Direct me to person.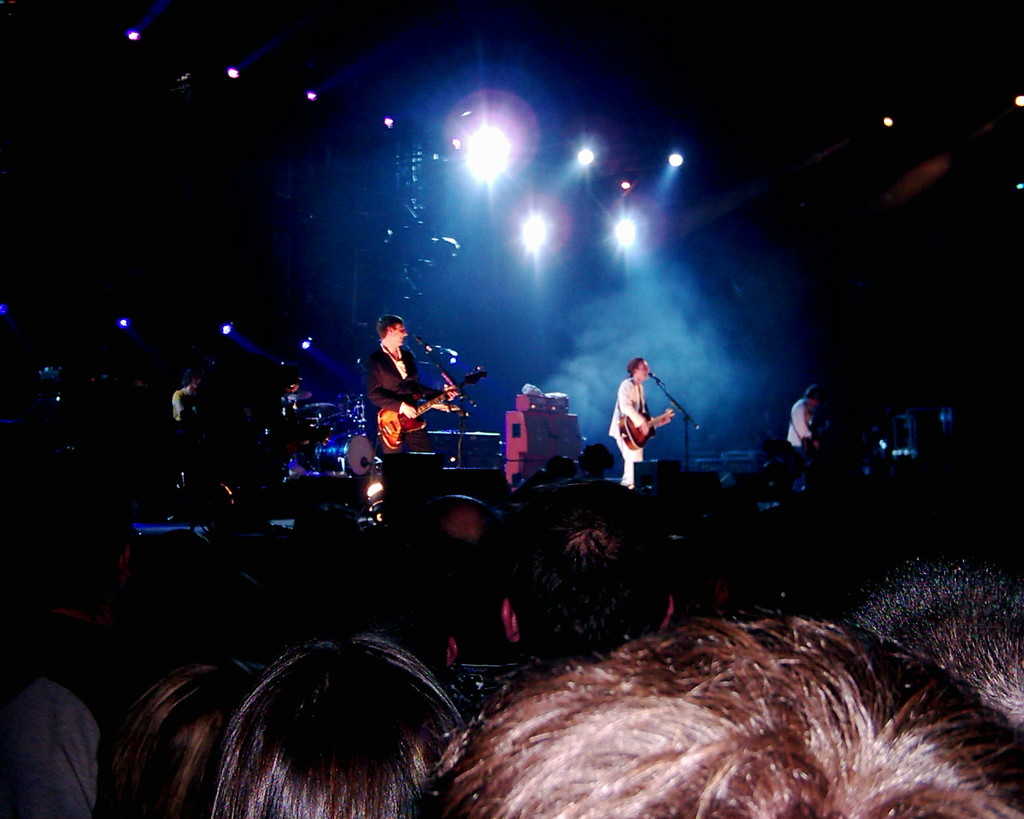
Direction: (606, 351, 666, 494).
